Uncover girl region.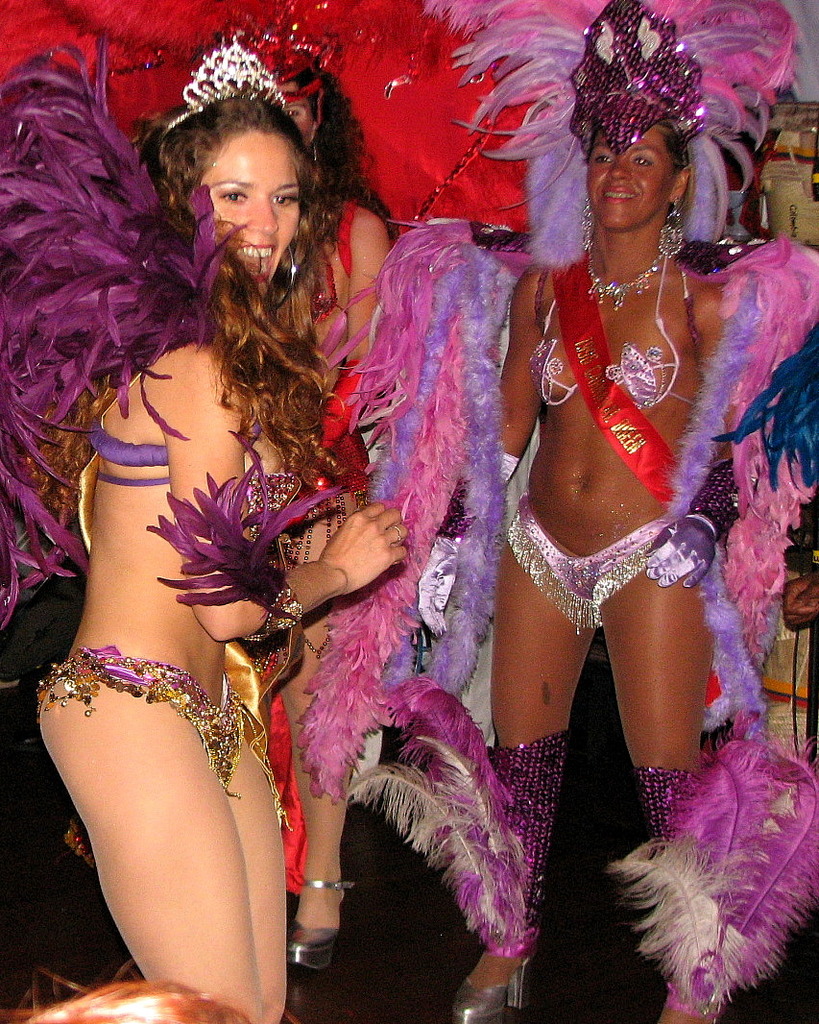
Uncovered: (0, 39, 410, 1023).
